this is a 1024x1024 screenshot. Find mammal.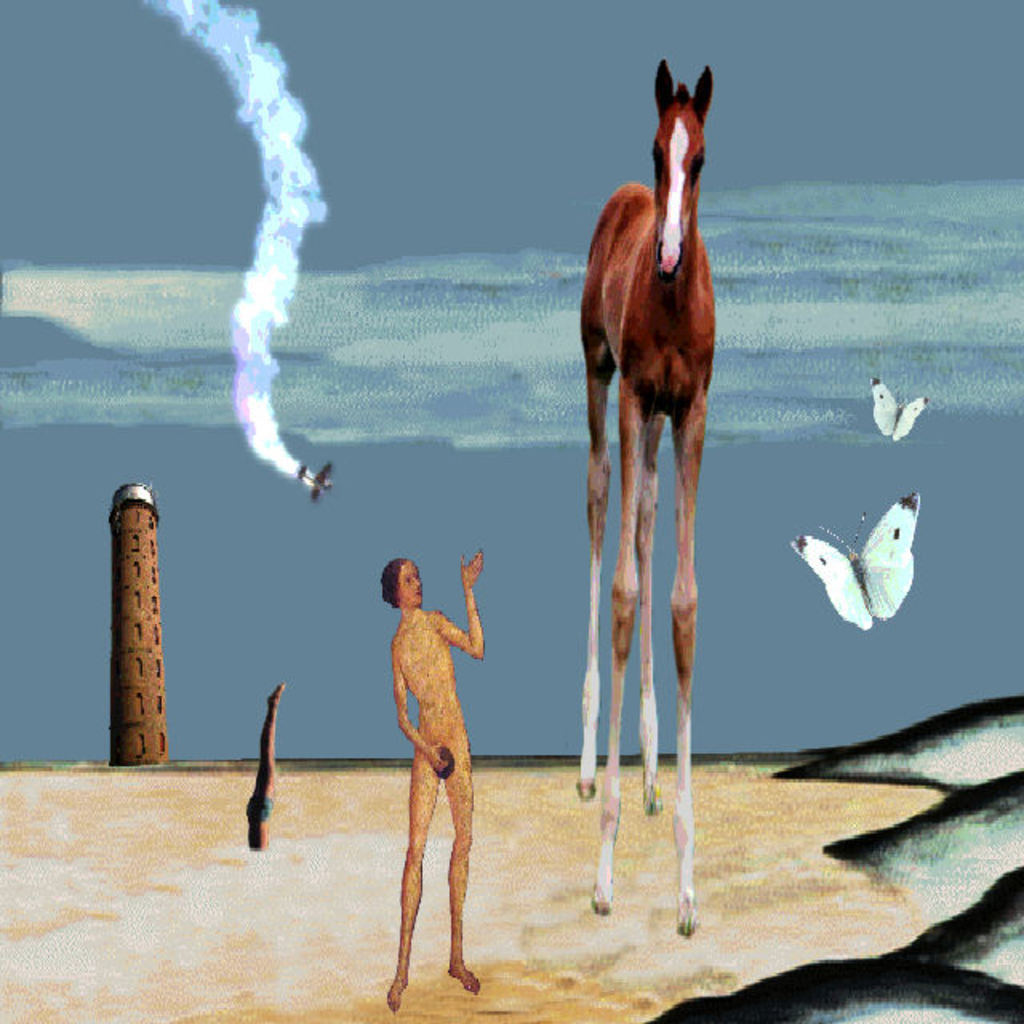
Bounding box: rect(384, 523, 499, 995).
